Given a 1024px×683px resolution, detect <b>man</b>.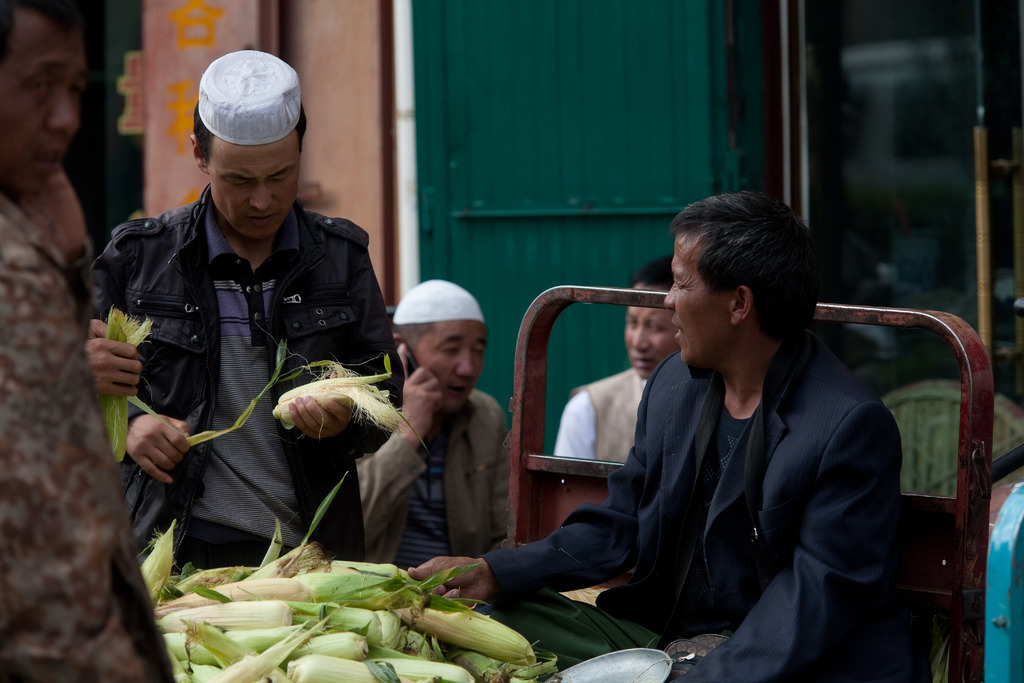
bbox=(476, 192, 909, 682).
